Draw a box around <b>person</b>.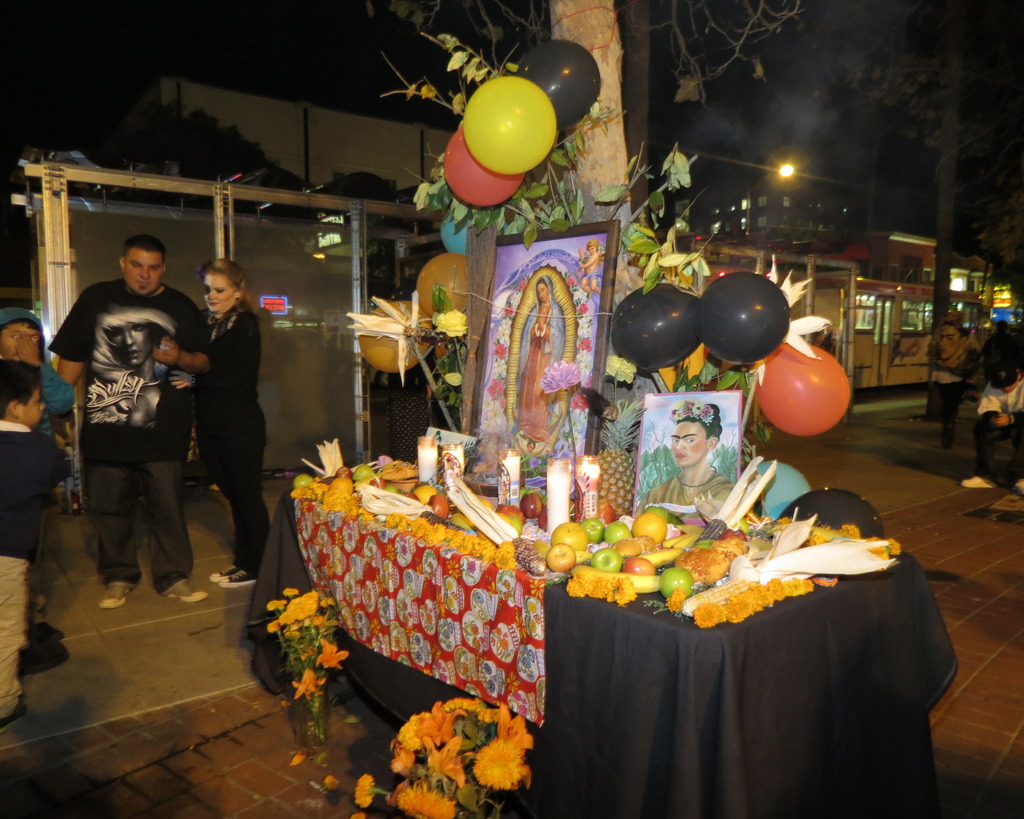
[x1=0, y1=360, x2=65, y2=720].
